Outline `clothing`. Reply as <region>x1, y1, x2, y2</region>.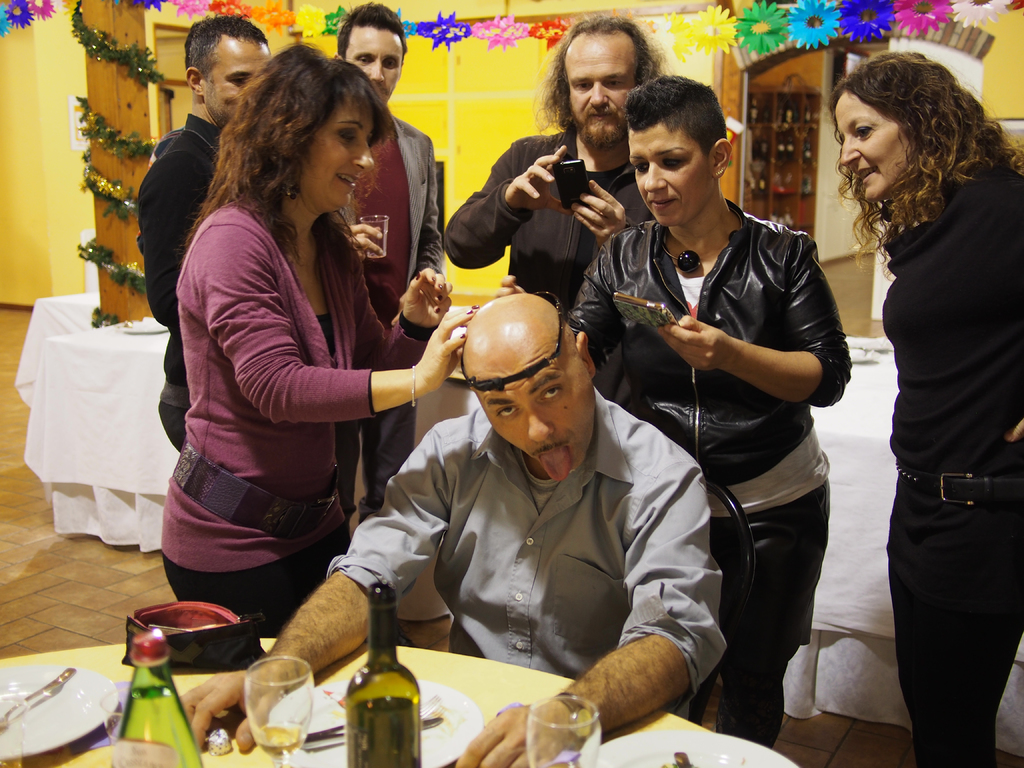
<region>870, 143, 1023, 766</region>.
